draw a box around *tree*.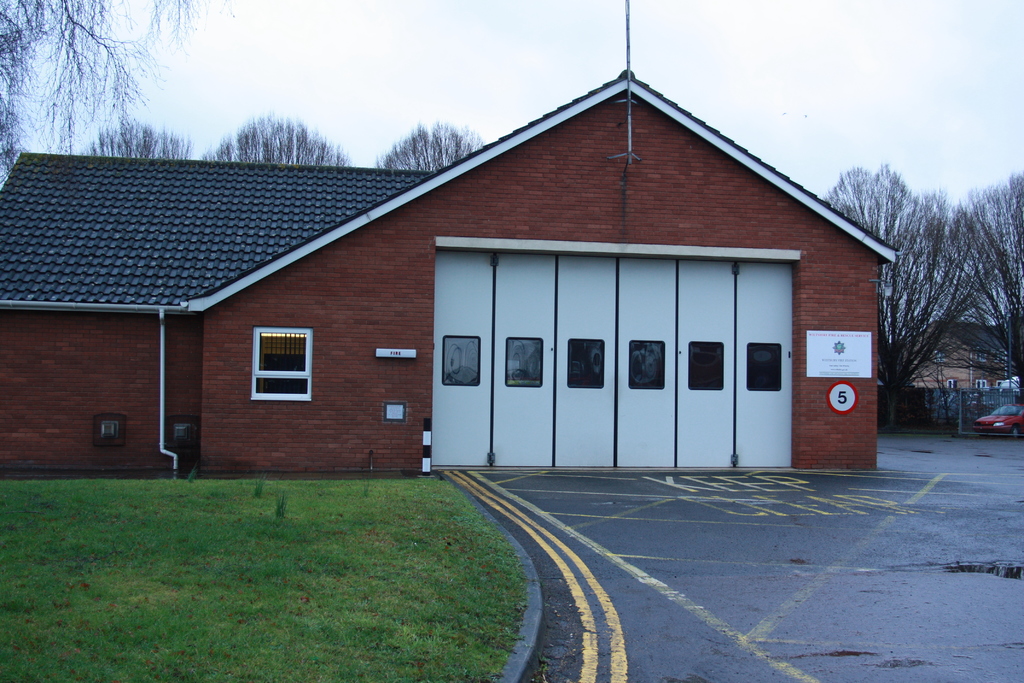
region(378, 115, 505, 170).
